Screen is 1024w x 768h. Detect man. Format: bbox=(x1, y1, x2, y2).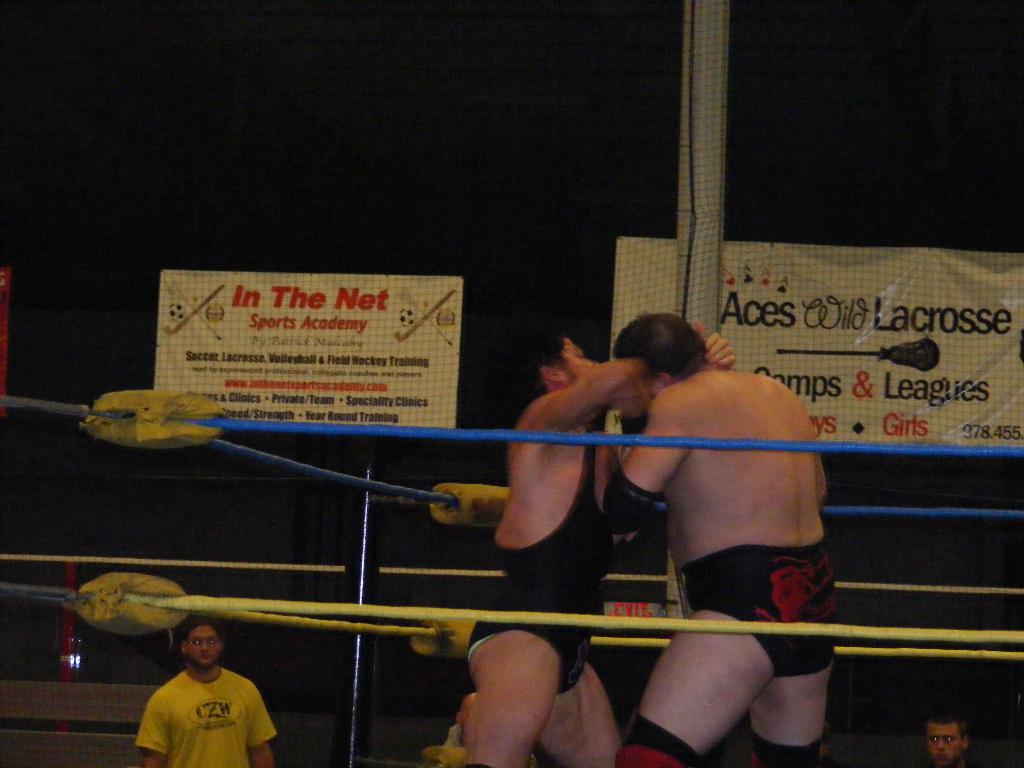
bbox=(595, 308, 843, 767).
